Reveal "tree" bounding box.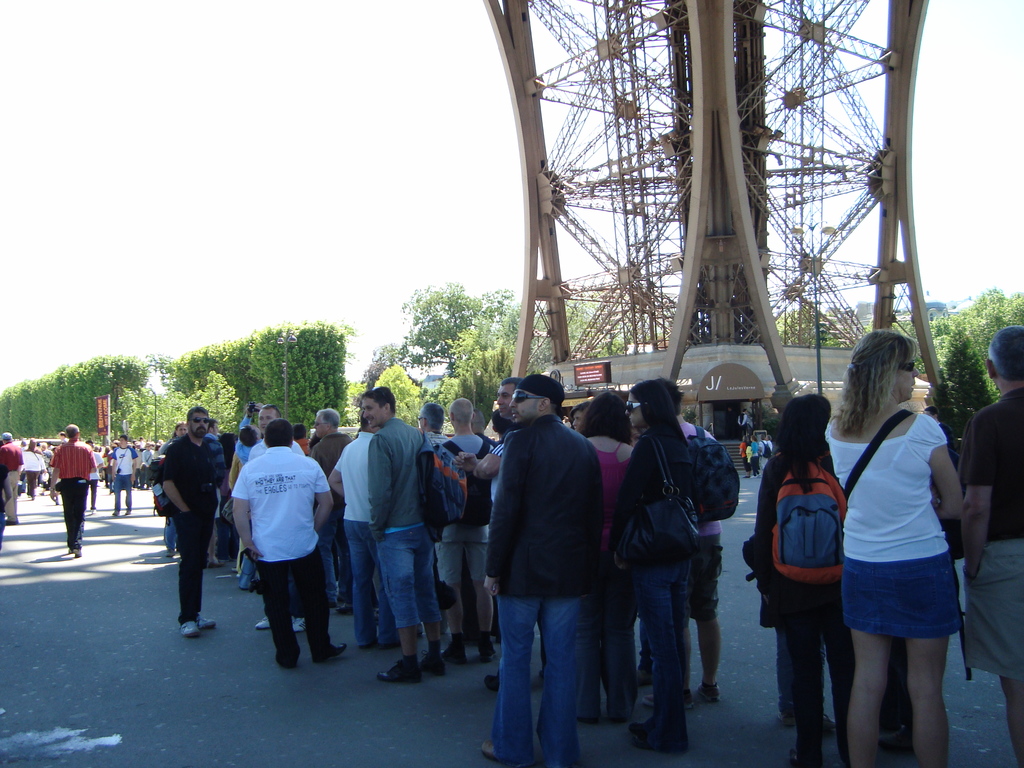
Revealed: region(387, 274, 522, 374).
